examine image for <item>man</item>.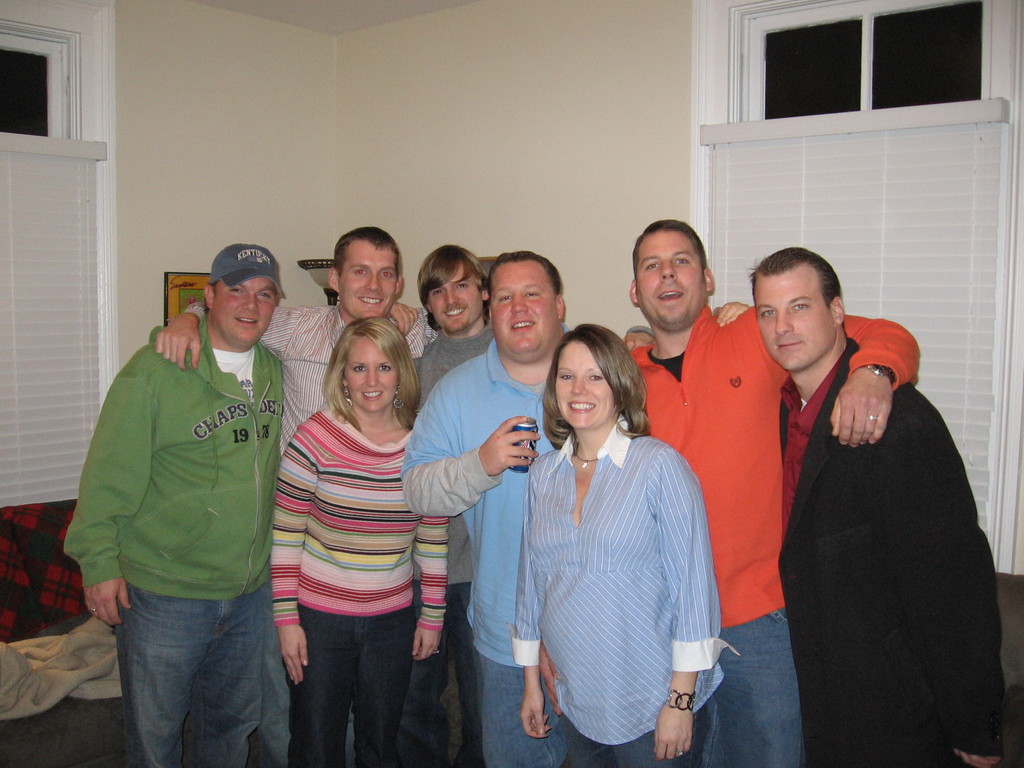
Examination result: rect(711, 251, 1004, 767).
